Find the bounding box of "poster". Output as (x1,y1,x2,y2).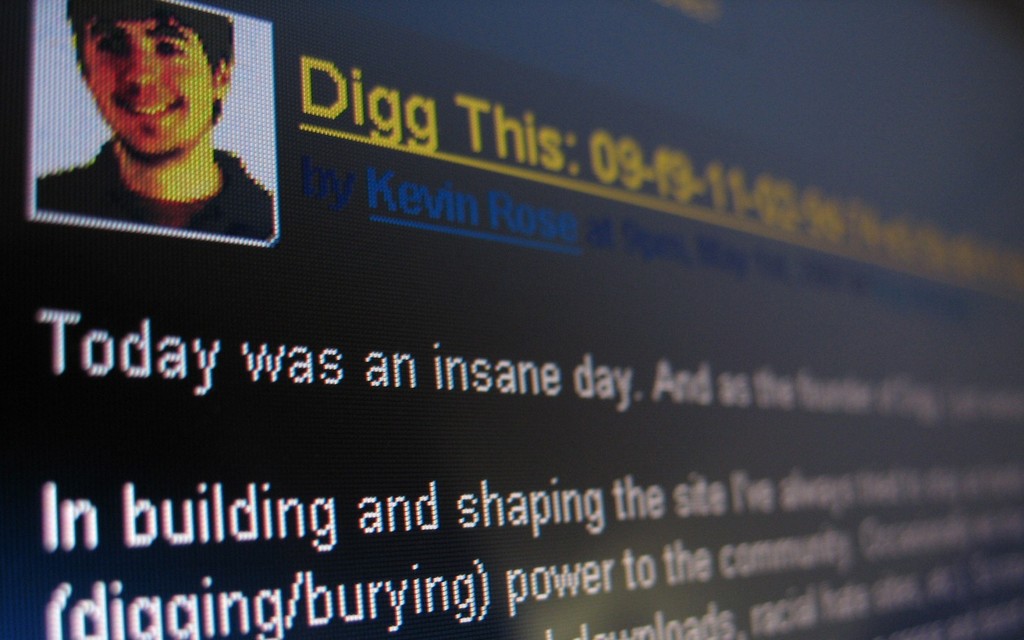
(1,0,1023,639).
